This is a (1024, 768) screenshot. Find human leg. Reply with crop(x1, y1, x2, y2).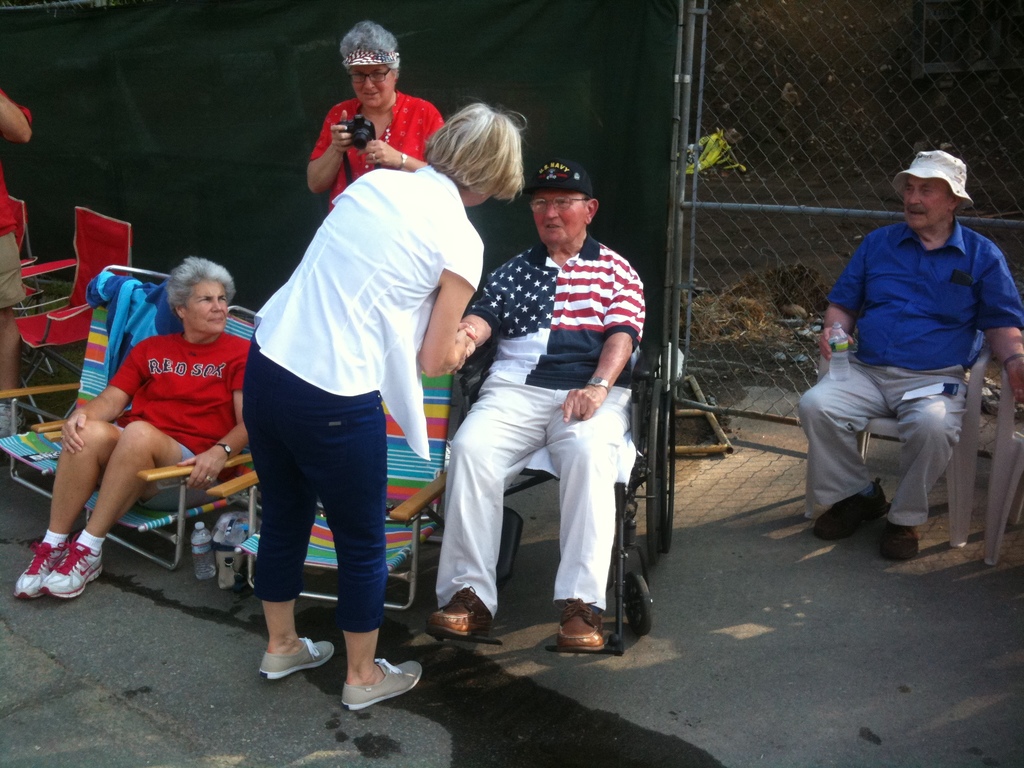
crop(799, 358, 881, 541).
